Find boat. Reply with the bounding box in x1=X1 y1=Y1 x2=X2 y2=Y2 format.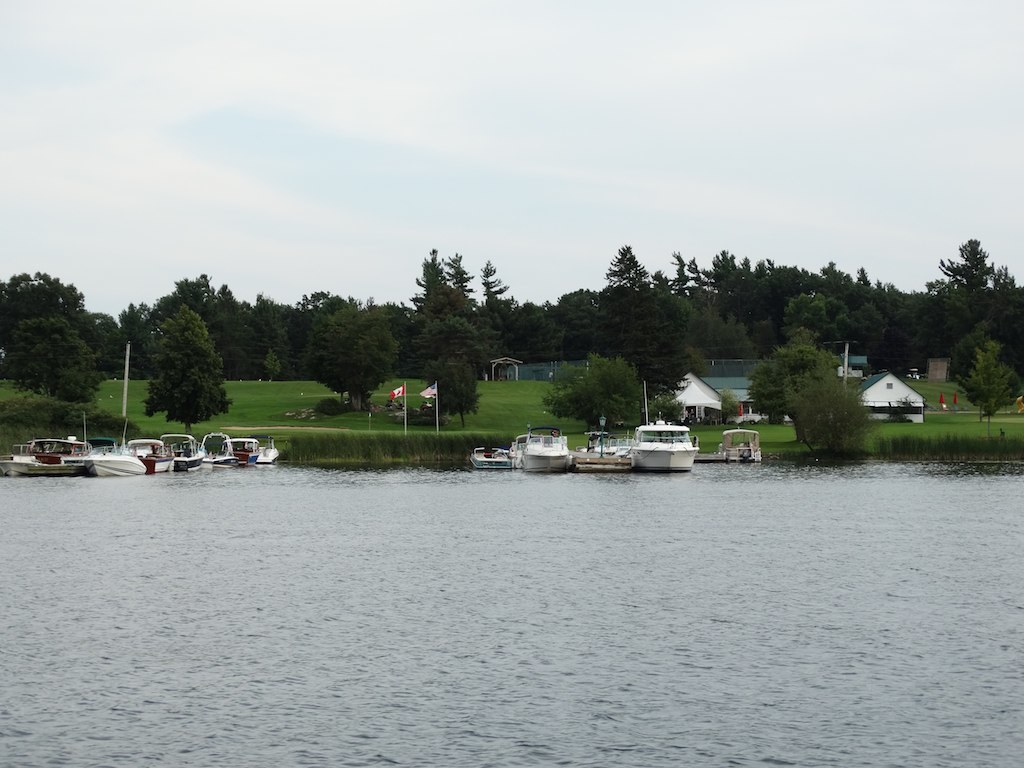
x1=717 y1=424 x2=764 y2=470.
